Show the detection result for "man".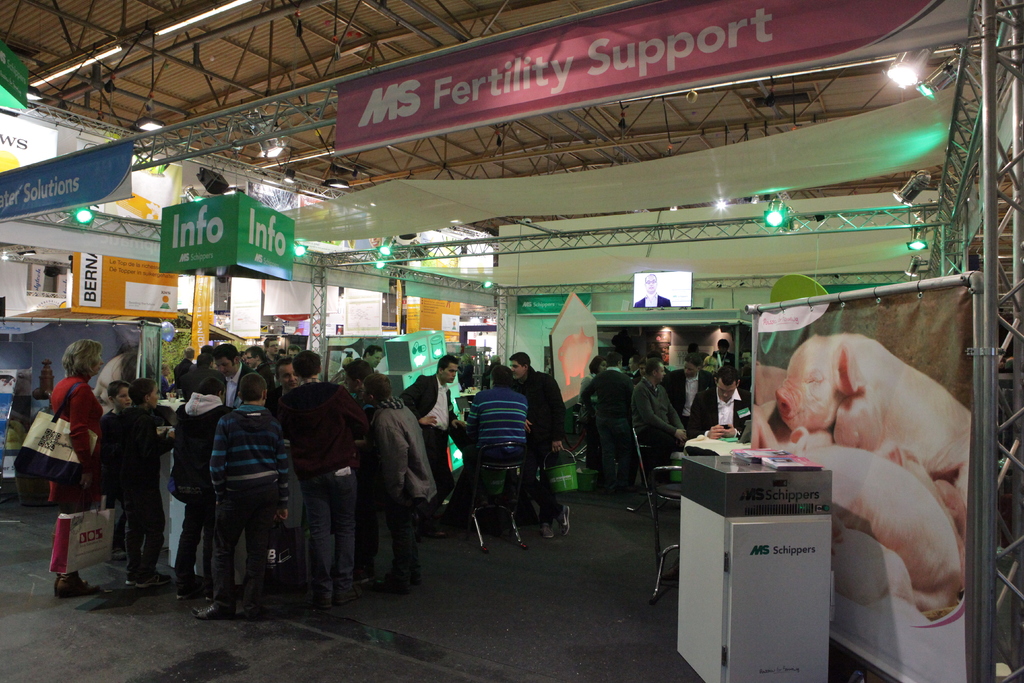
BBox(654, 347, 713, 434).
